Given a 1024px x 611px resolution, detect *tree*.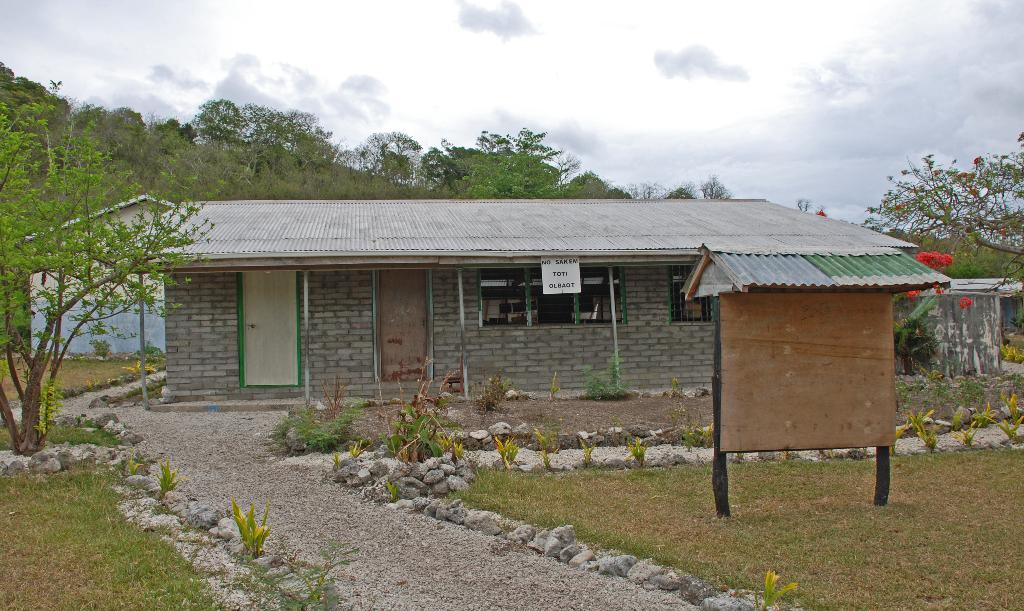
bbox(852, 129, 1023, 284).
